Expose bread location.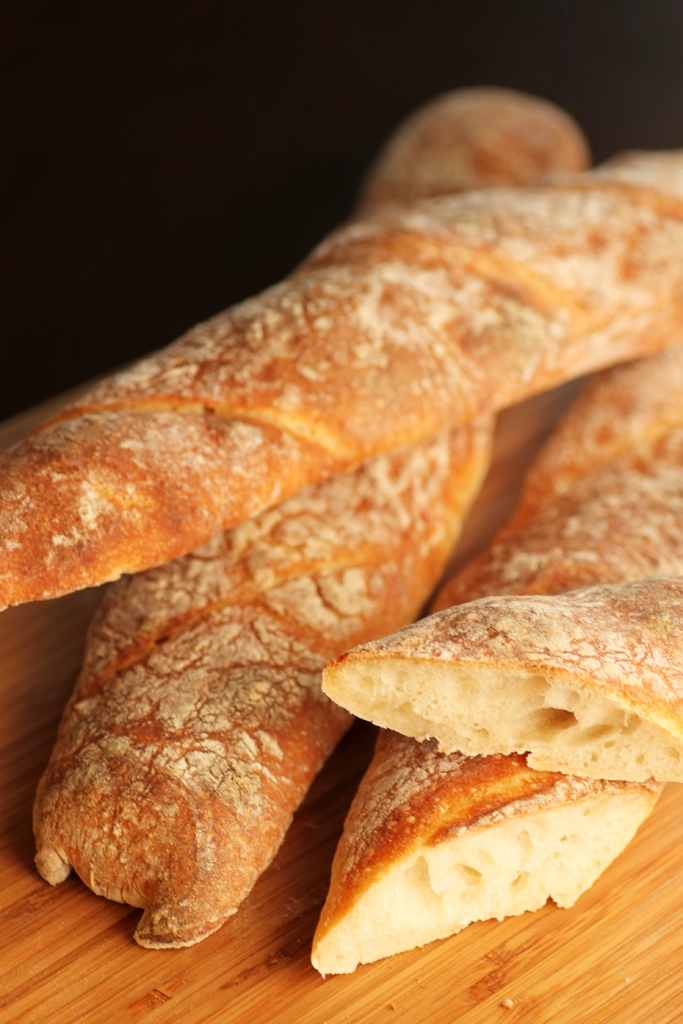
Exposed at Rect(28, 89, 588, 946).
